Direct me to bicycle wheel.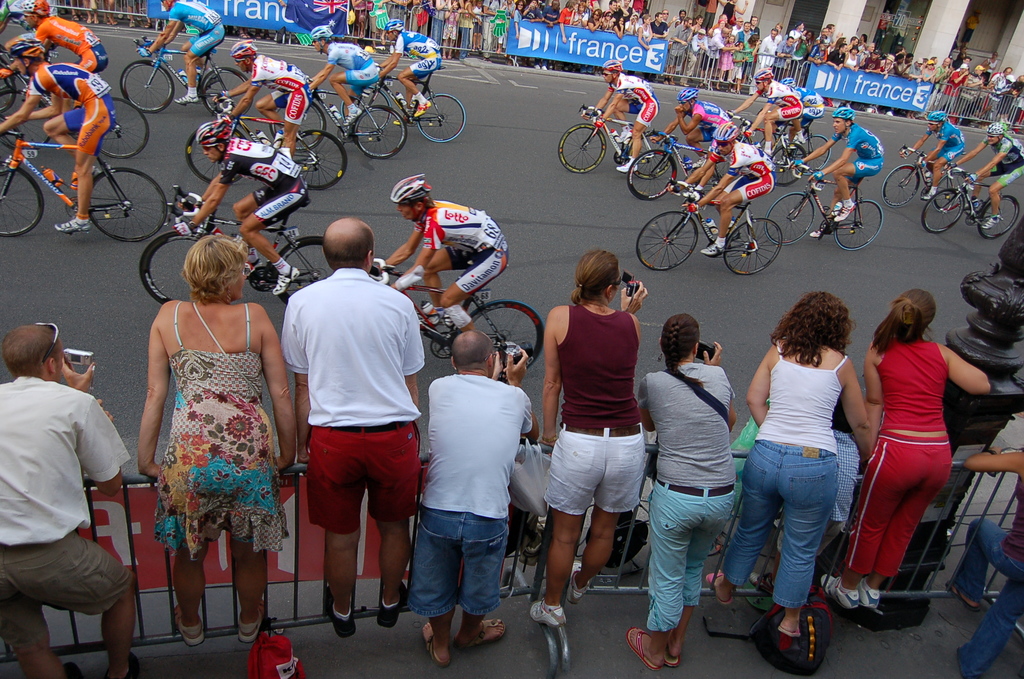
Direction: bbox=[716, 137, 748, 180].
